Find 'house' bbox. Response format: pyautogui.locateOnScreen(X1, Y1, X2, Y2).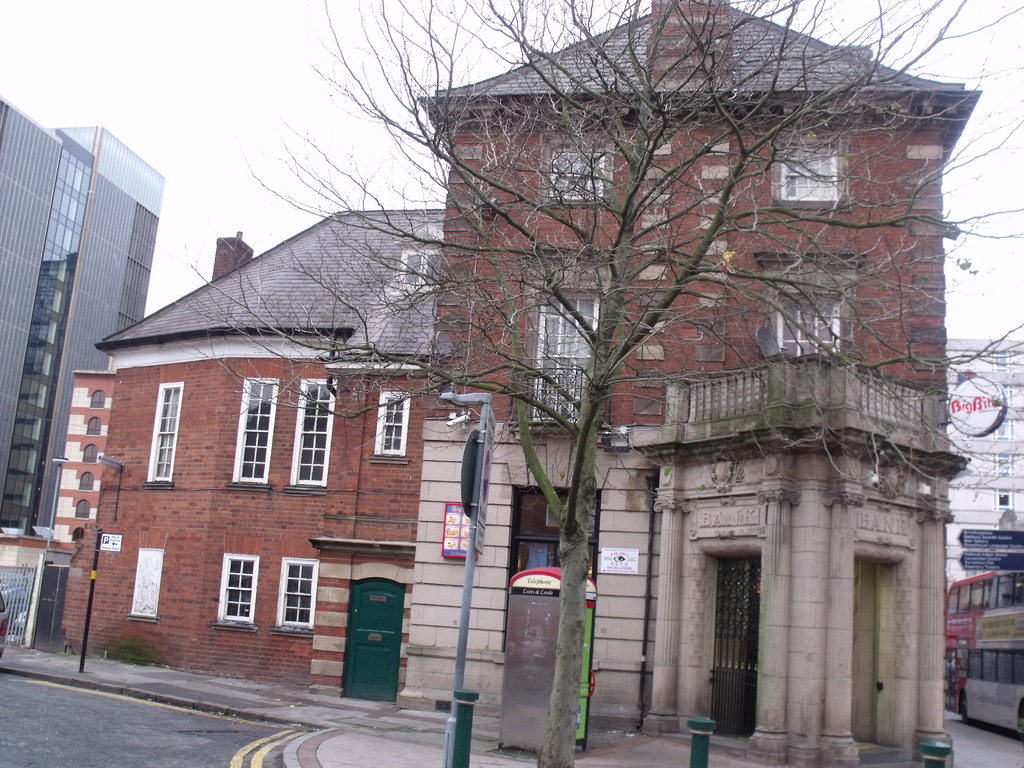
pyautogui.locateOnScreen(395, 0, 985, 767).
